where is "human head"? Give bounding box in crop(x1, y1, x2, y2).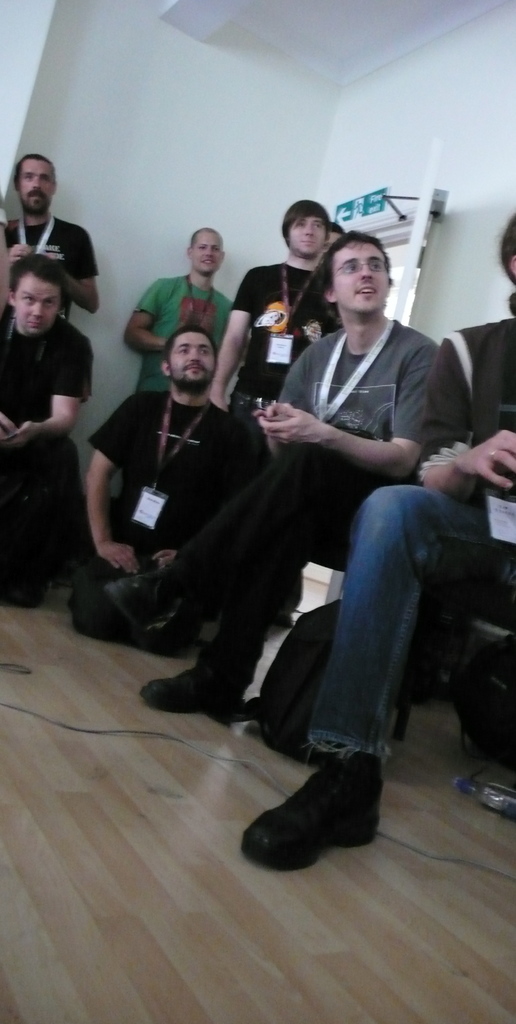
crop(277, 198, 335, 261).
